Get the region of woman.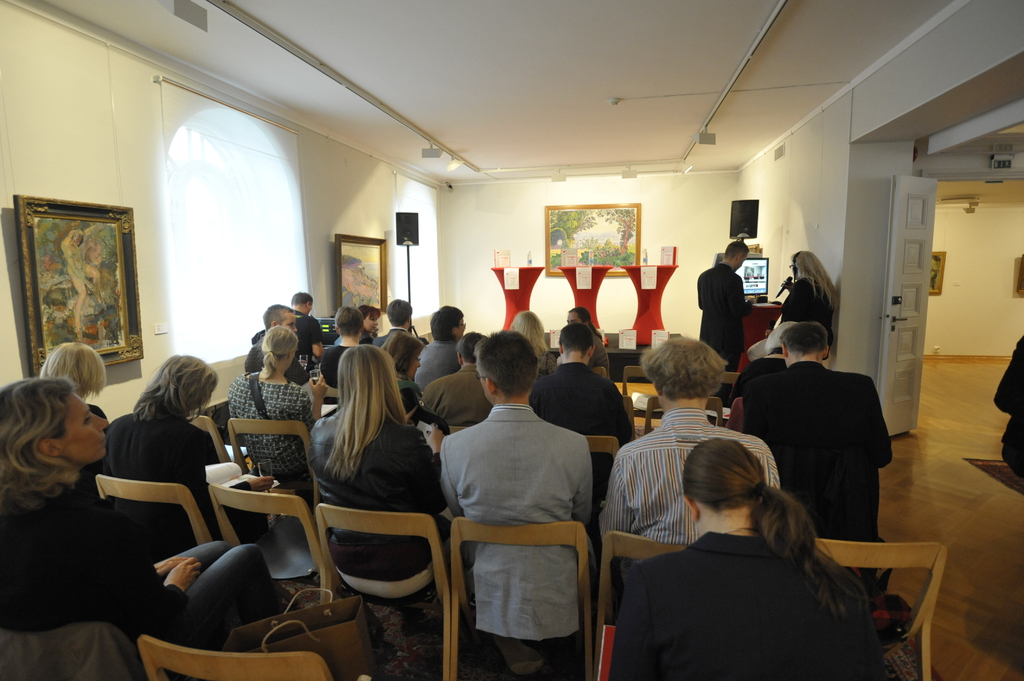
detection(106, 349, 272, 559).
